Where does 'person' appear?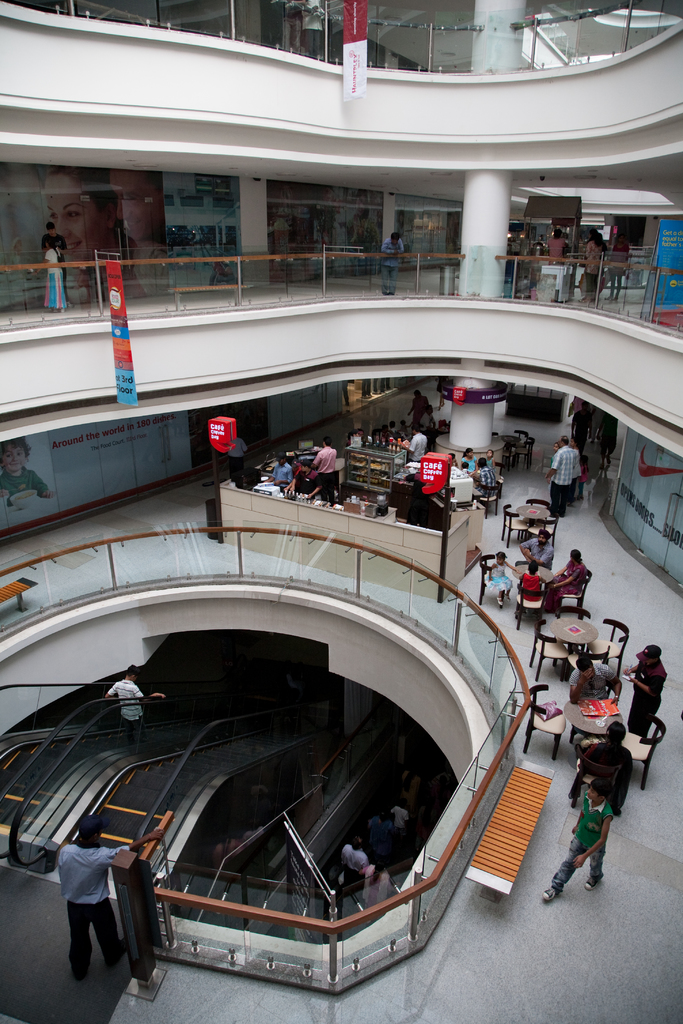
Appears at region(259, 465, 297, 502).
